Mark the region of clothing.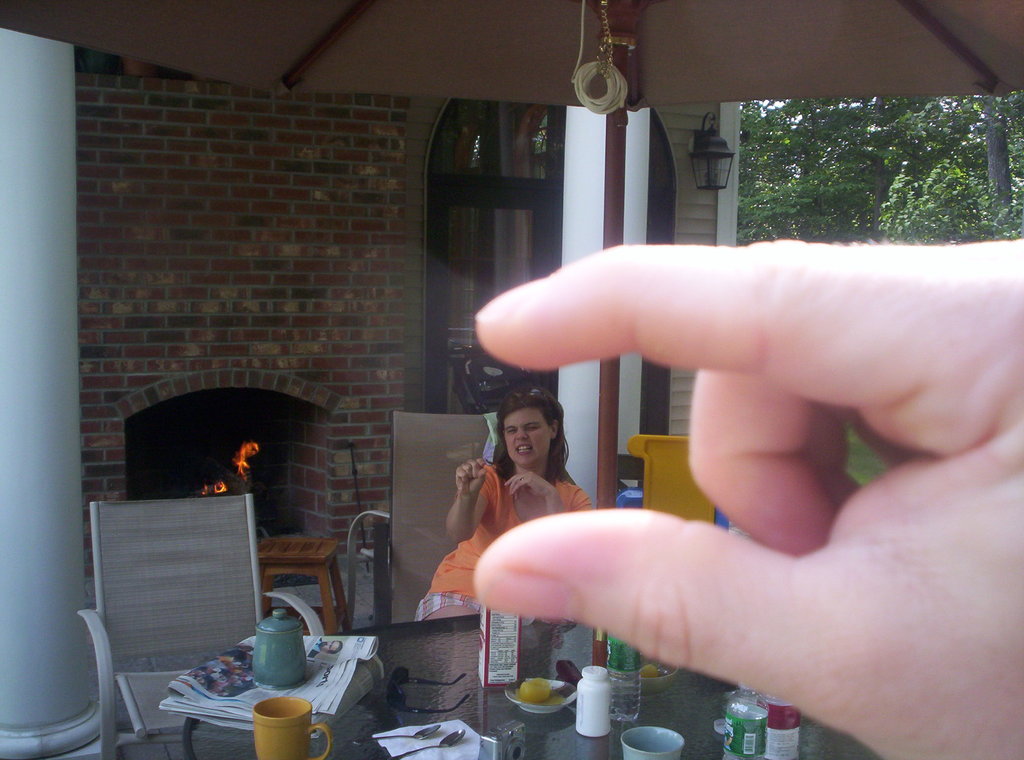
Region: <bbox>410, 463, 591, 626</bbox>.
